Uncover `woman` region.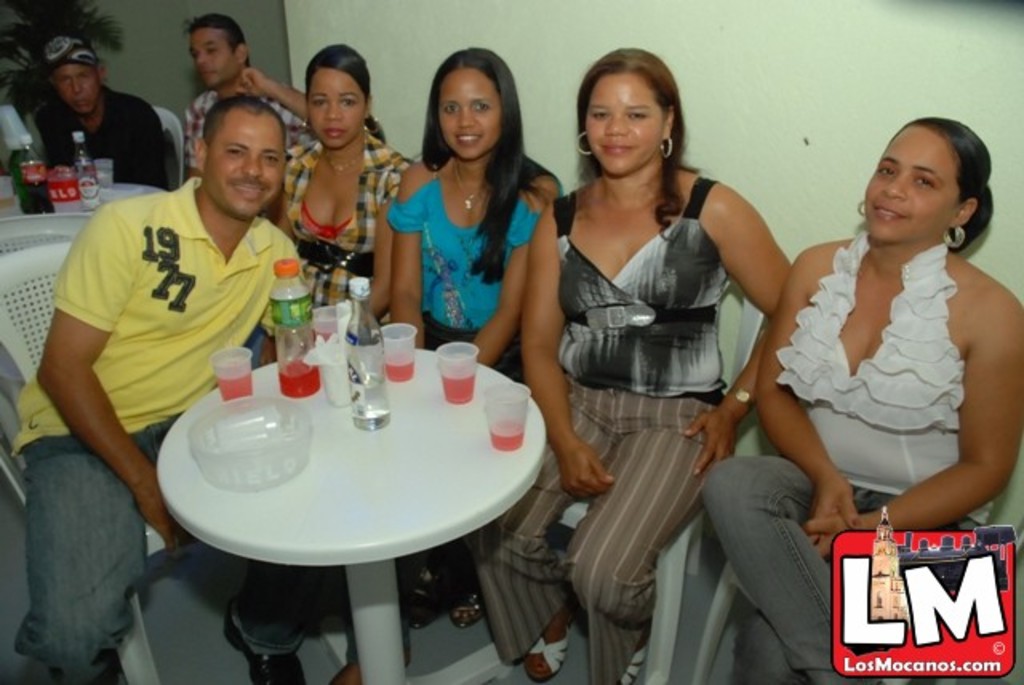
Uncovered: 730, 99, 1016, 570.
